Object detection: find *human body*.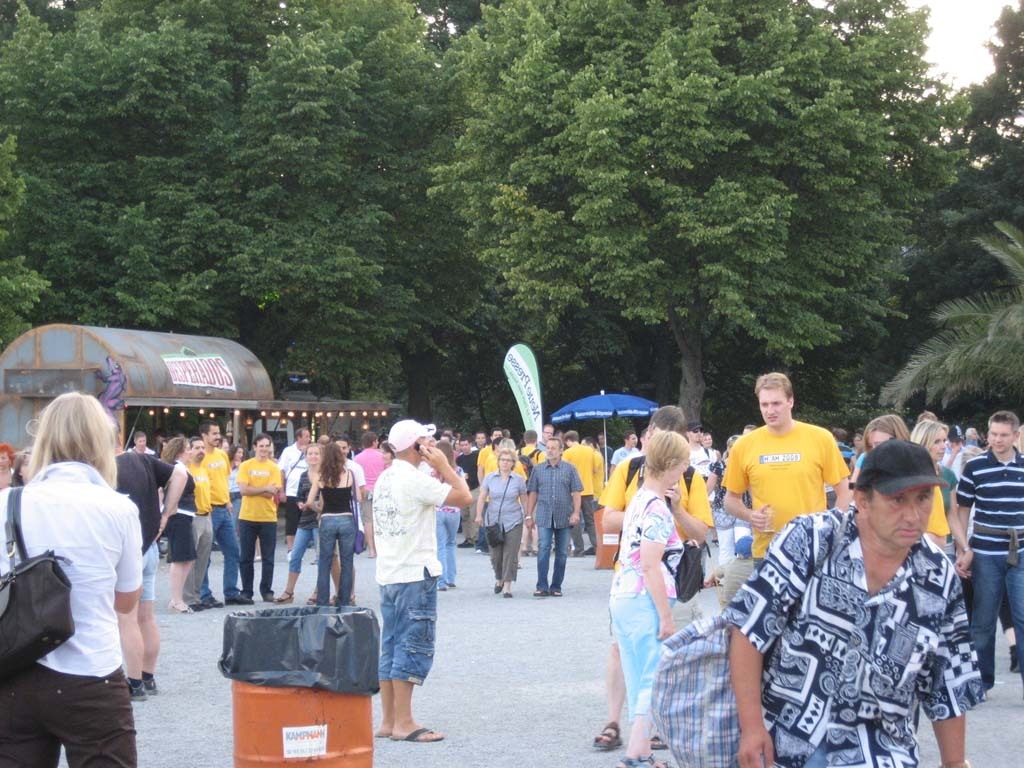
{"left": 943, "top": 427, "right": 986, "bottom": 491}.
